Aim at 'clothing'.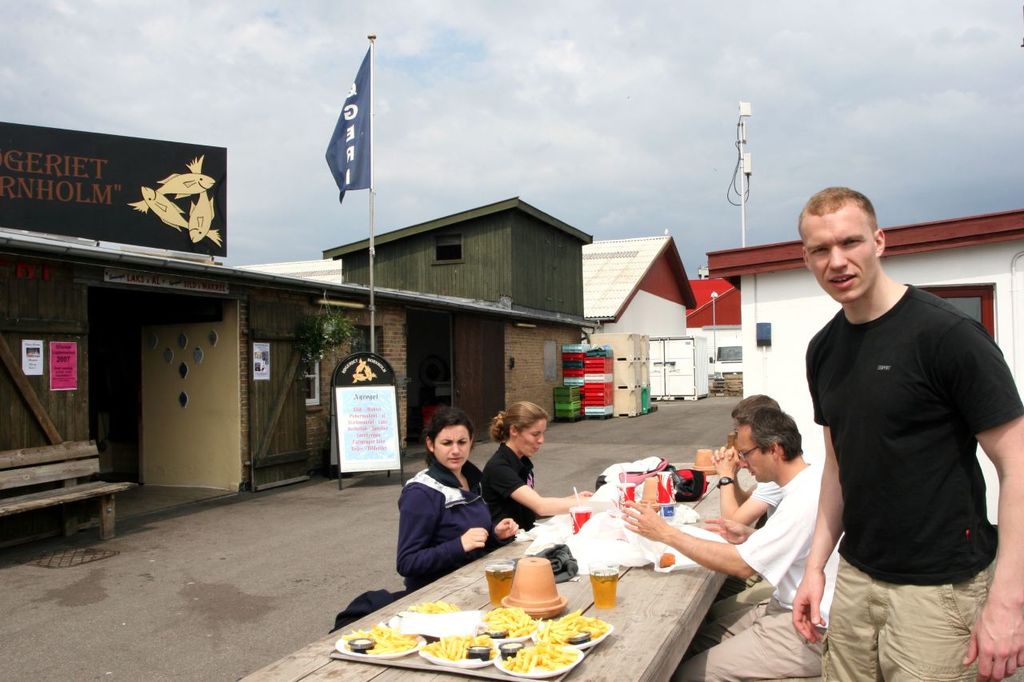
Aimed at [803, 249, 993, 670].
